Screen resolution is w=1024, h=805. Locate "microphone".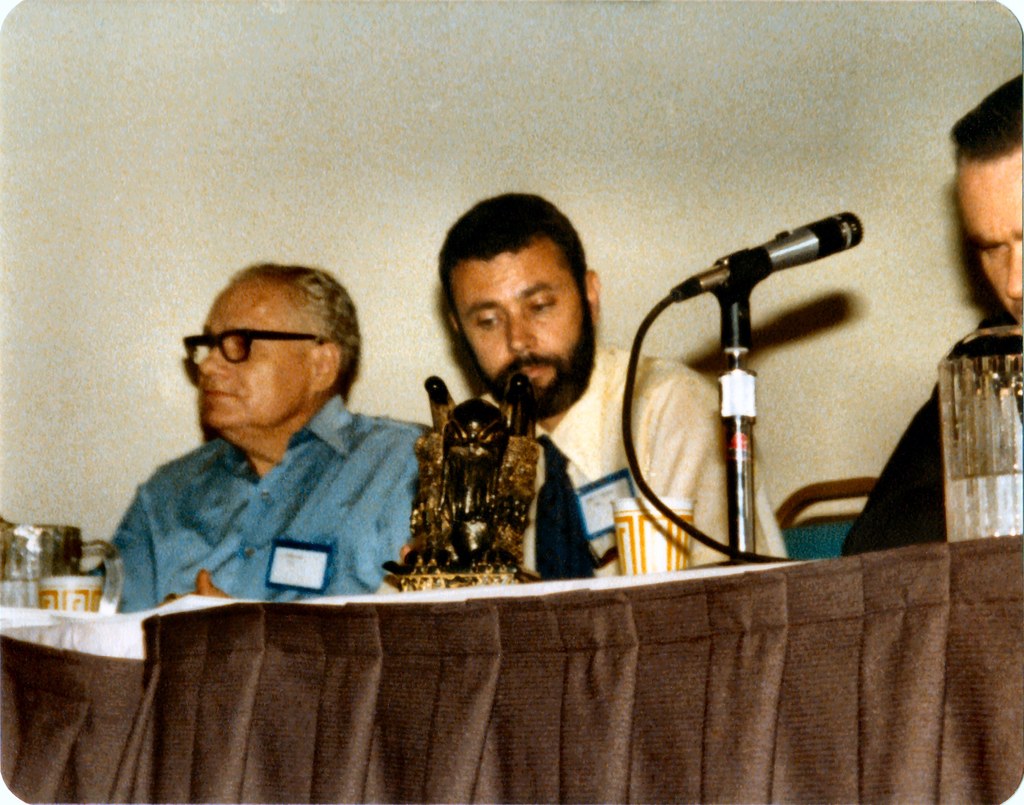
664:212:867:305.
